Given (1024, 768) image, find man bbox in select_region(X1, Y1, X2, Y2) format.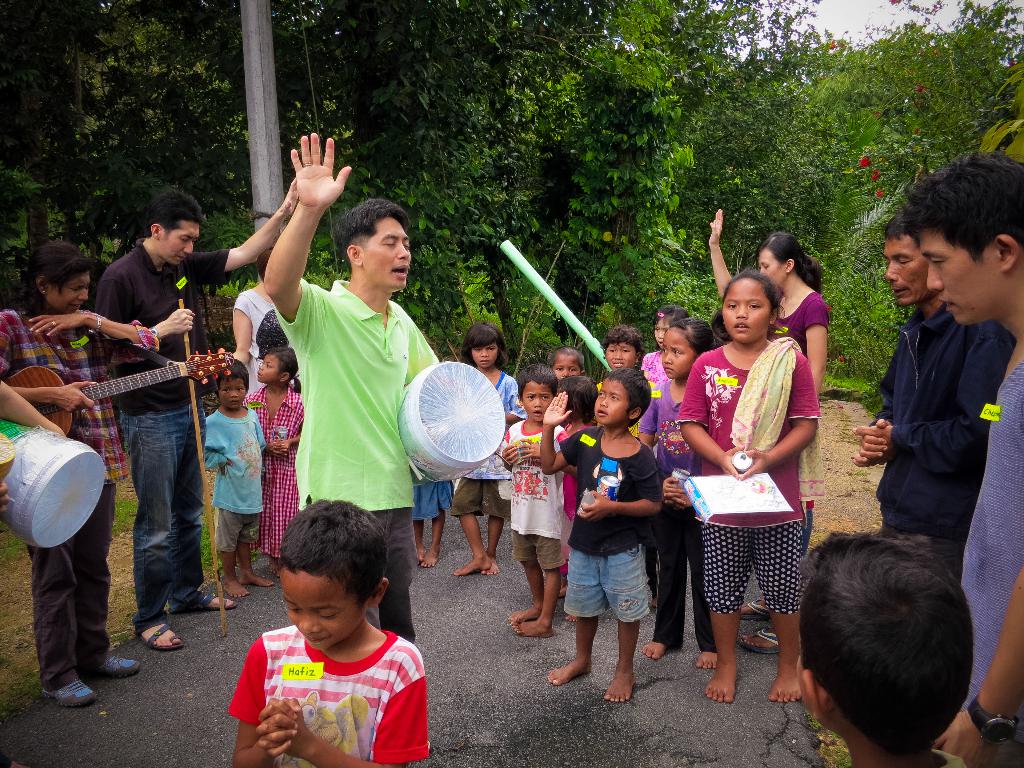
select_region(847, 209, 1014, 588).
